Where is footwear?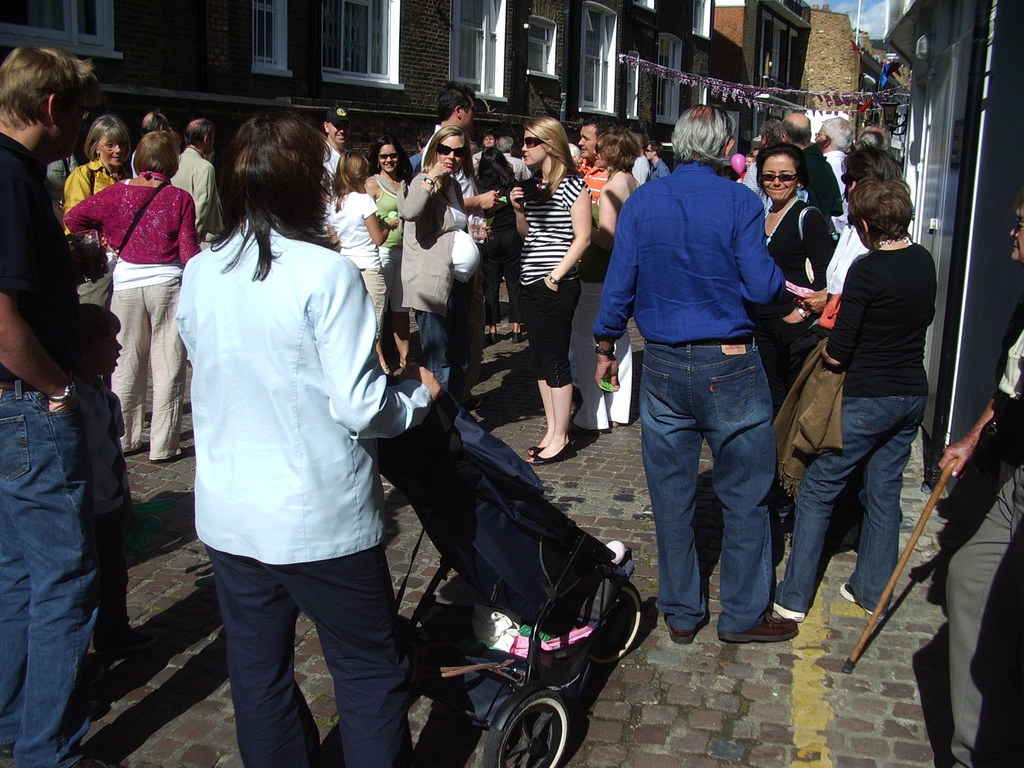
box(716, 612, 796, 645).
